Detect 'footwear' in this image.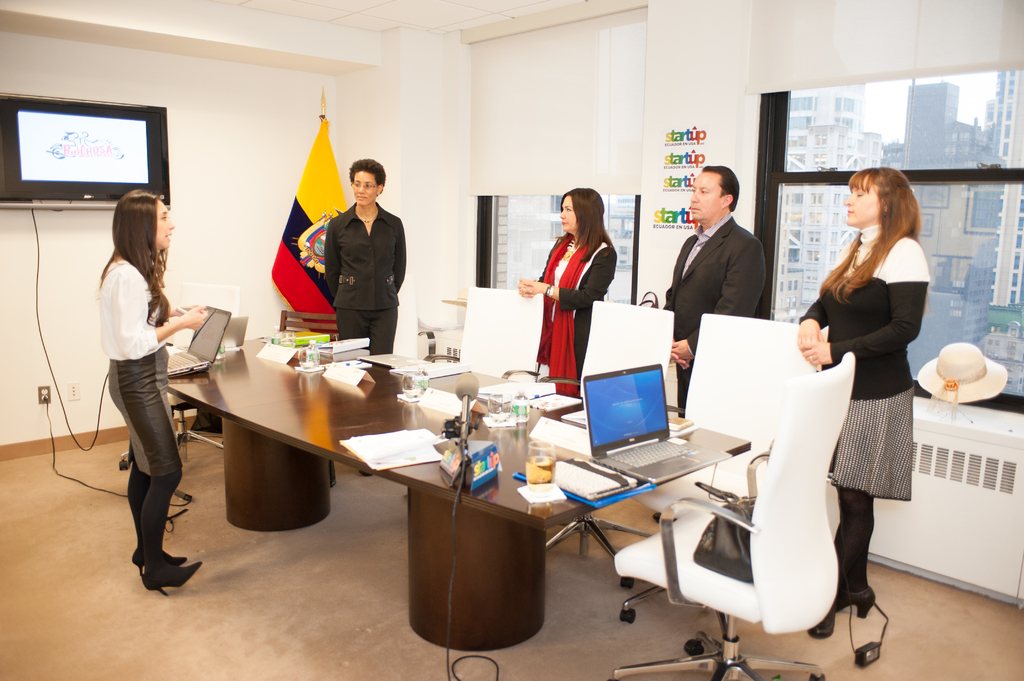
Detection: x1=810 y1=604 x2=837 y2=638.
